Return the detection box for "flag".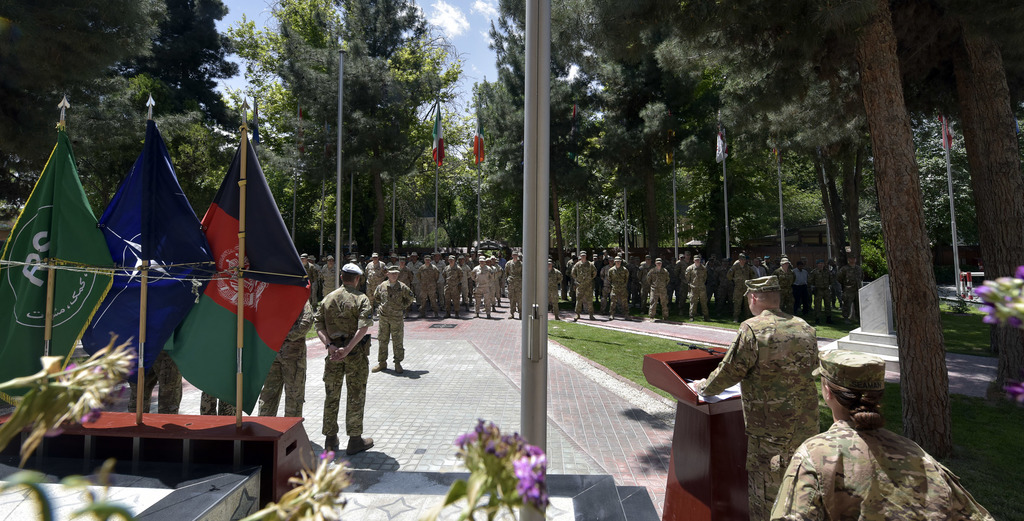
bbox=(426, 92, 451, 166).
